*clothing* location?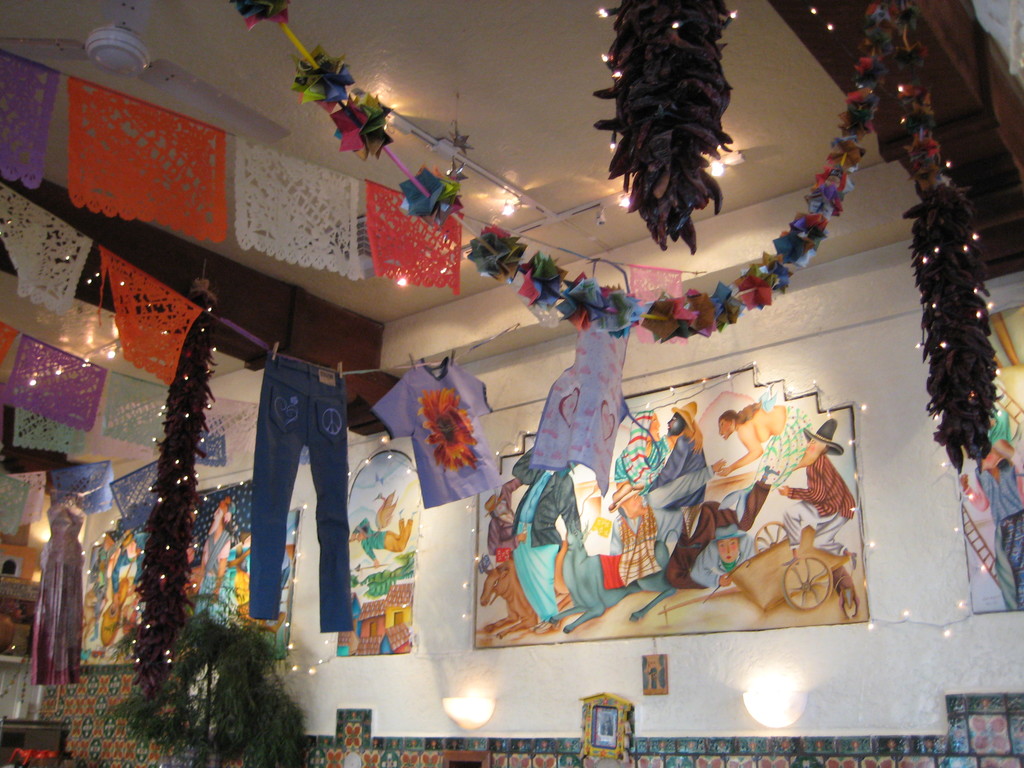
<bbox>357, 515, 410, 561</bbox>
